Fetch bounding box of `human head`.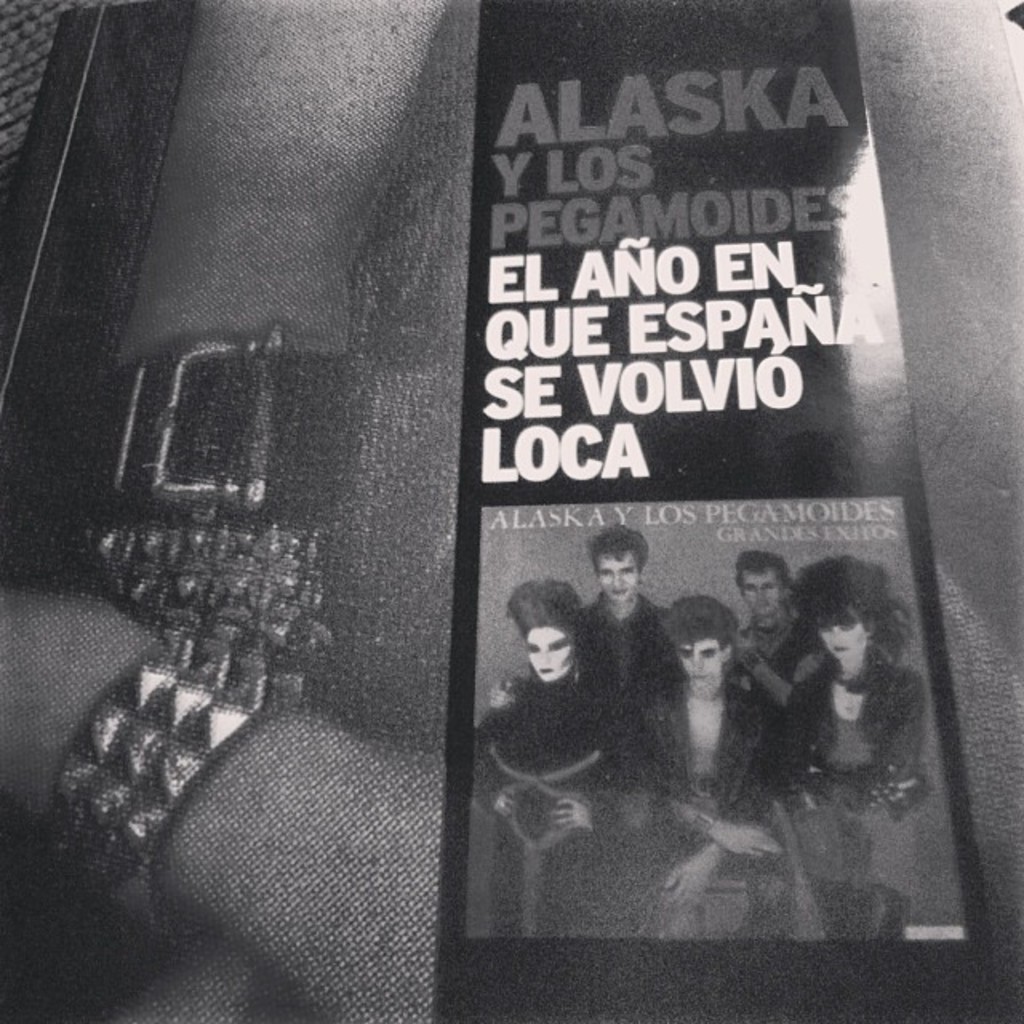
Bbox: locate(584, 528, 648, 600).
